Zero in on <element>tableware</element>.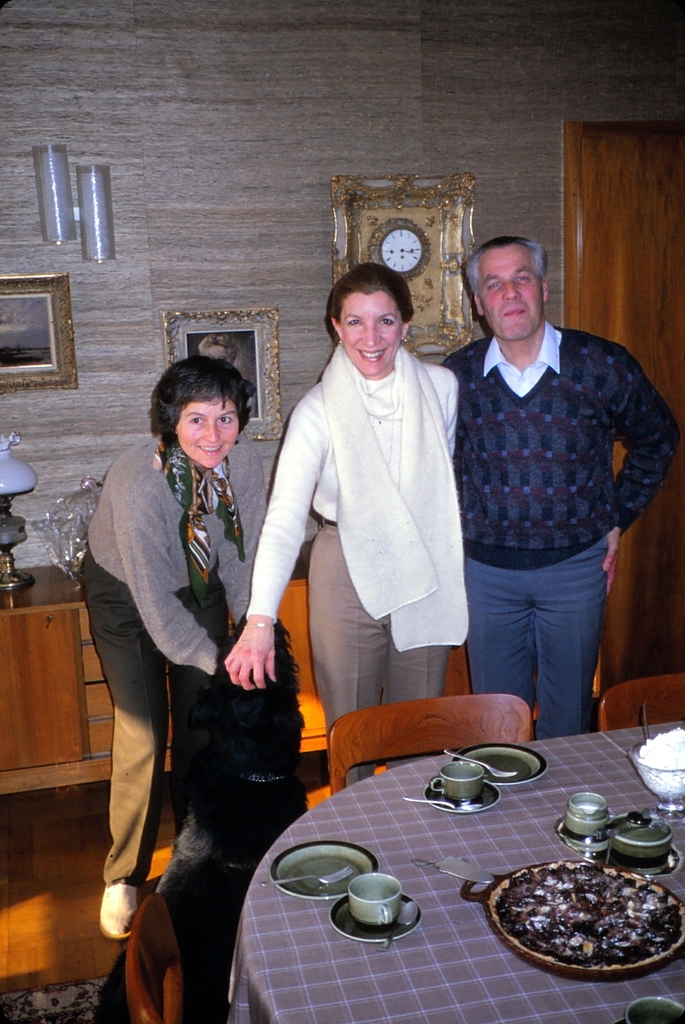
Zeroed in: (271,841,381,900).
